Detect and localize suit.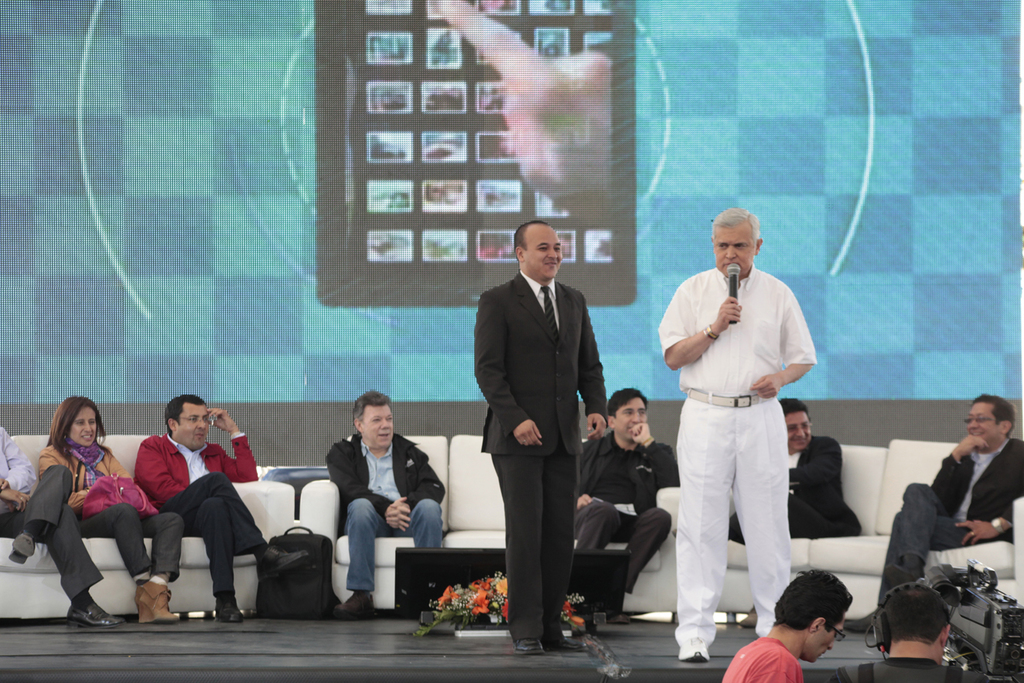
Localized at x1=573 y1=432 x2=683 y2=599.
